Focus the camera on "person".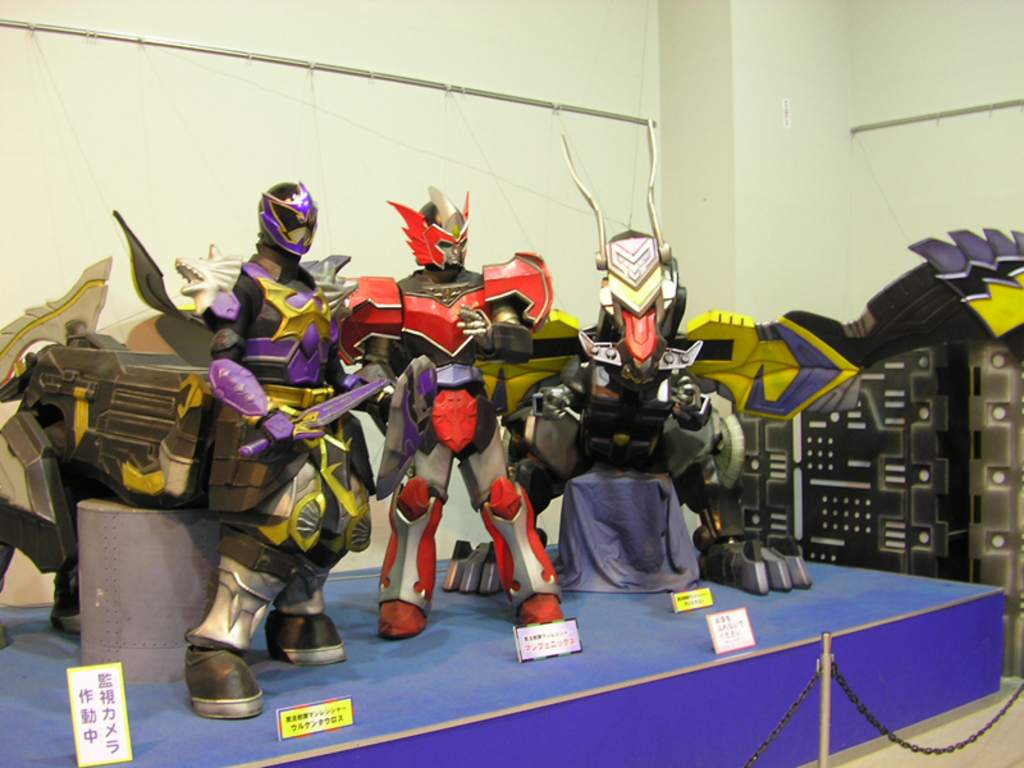
Focus region: <bbox>178, 179, 372, 721</bbox>.
